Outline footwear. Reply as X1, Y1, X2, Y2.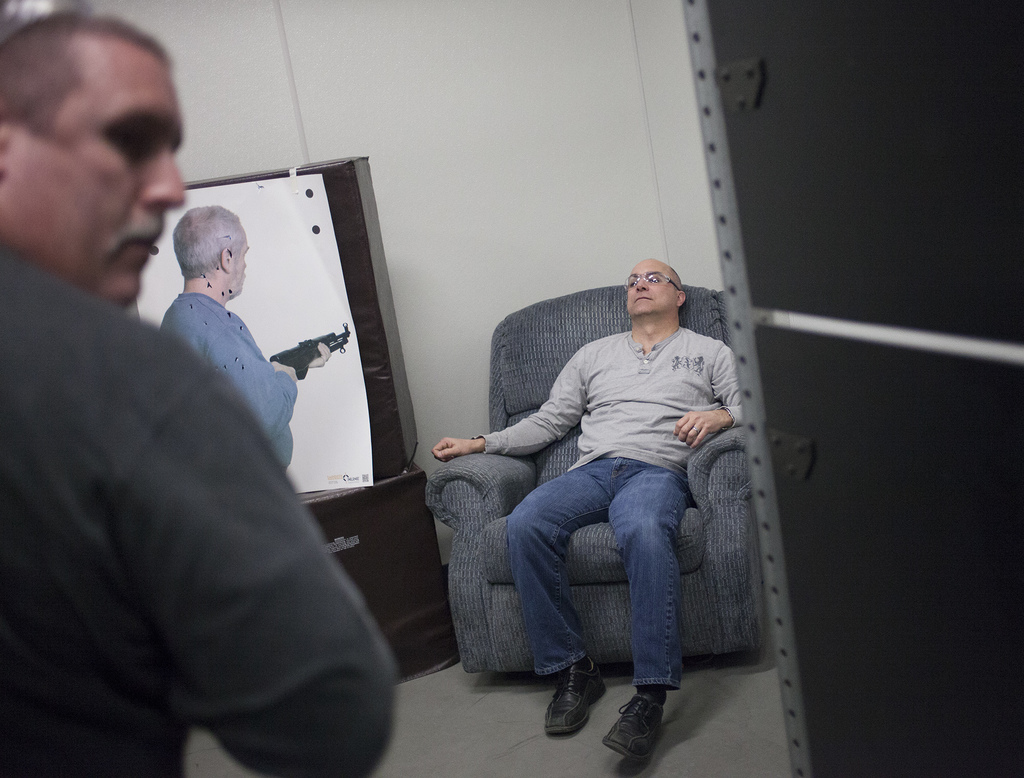
598, 699, 665, 769.
